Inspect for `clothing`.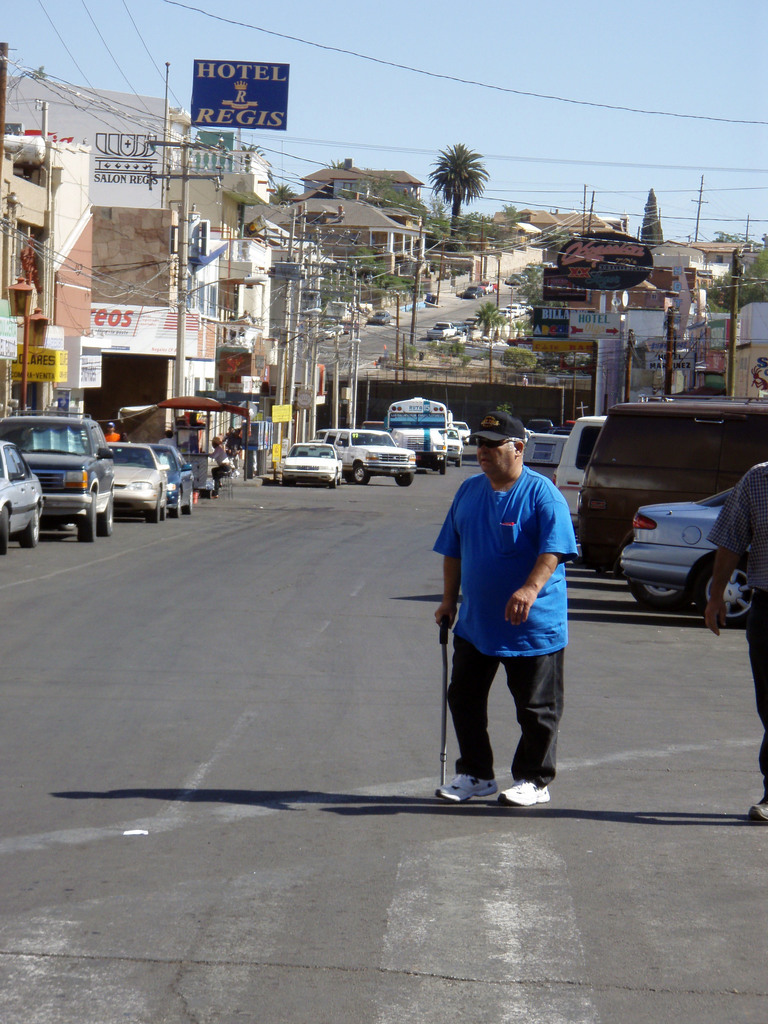
Inspection: box=[697, 447, 767, 822].
